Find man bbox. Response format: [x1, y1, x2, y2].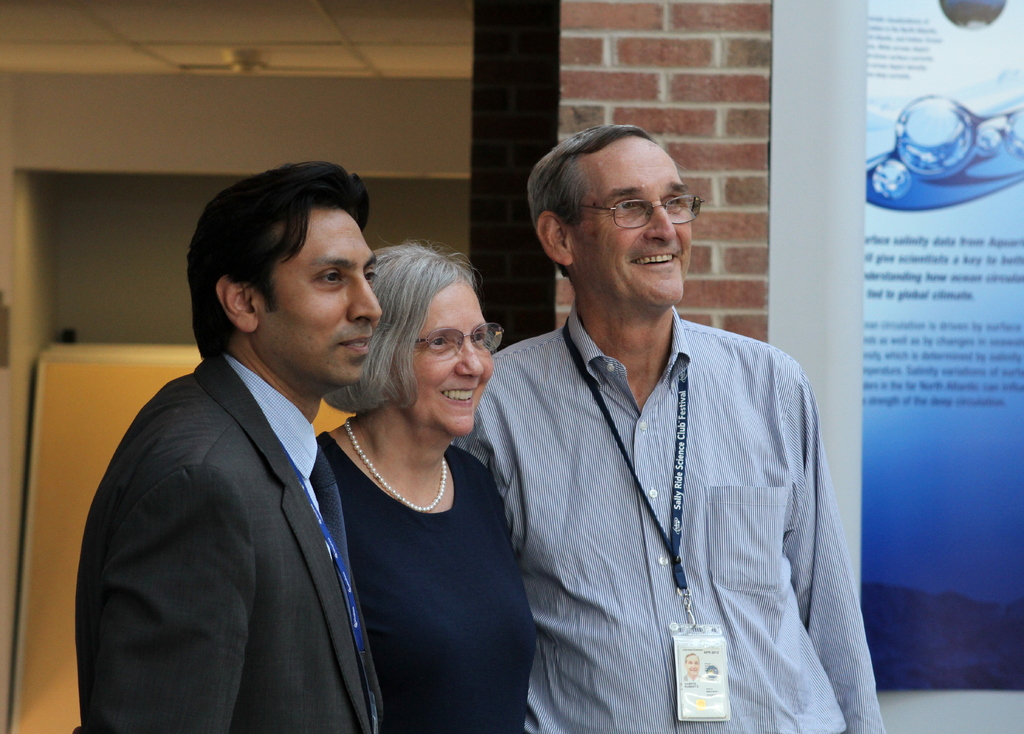
[72, 160, 383, 733].
